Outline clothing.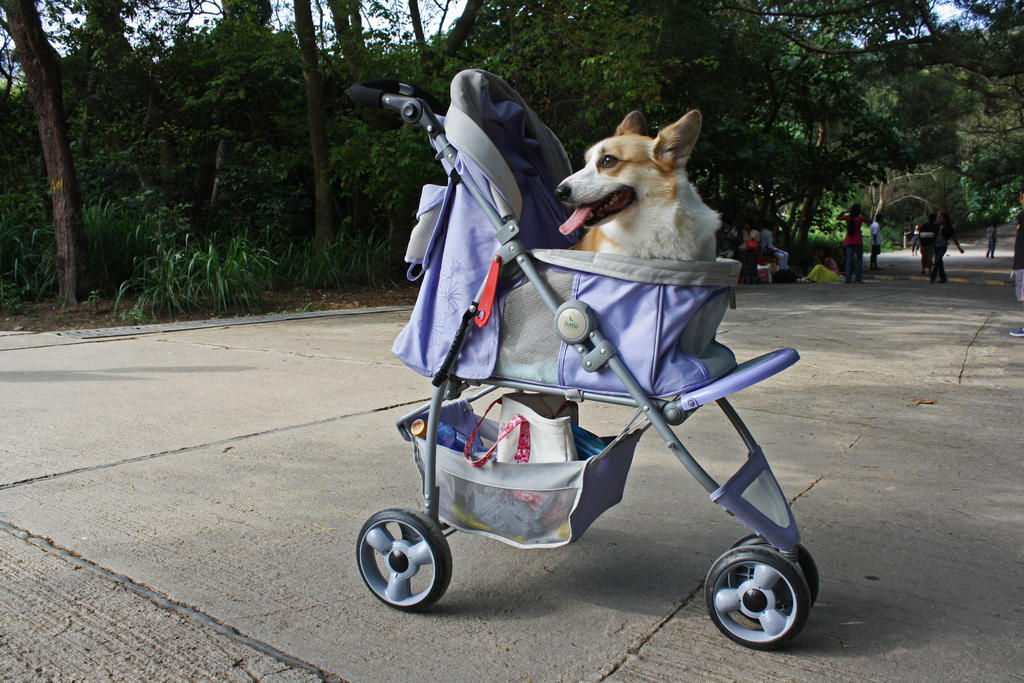
Outline: (x1=933, y1=227, x2=959, y2=278).
